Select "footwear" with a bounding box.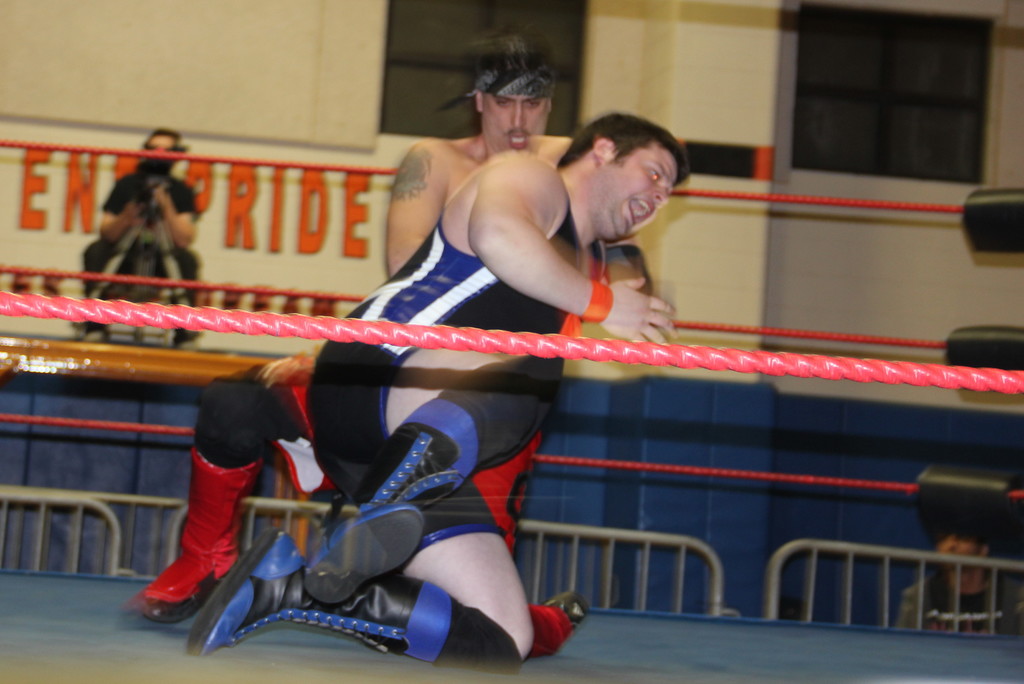
Rect(534, 590, 590, 632).
